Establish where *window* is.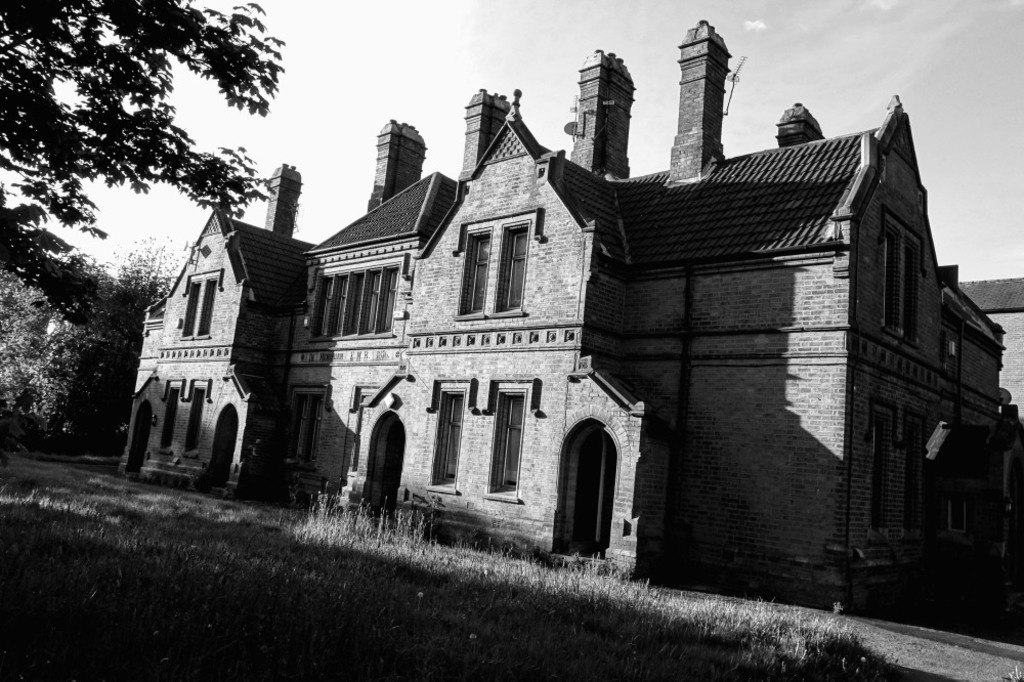
Established at 325, 268, 349, 346.
